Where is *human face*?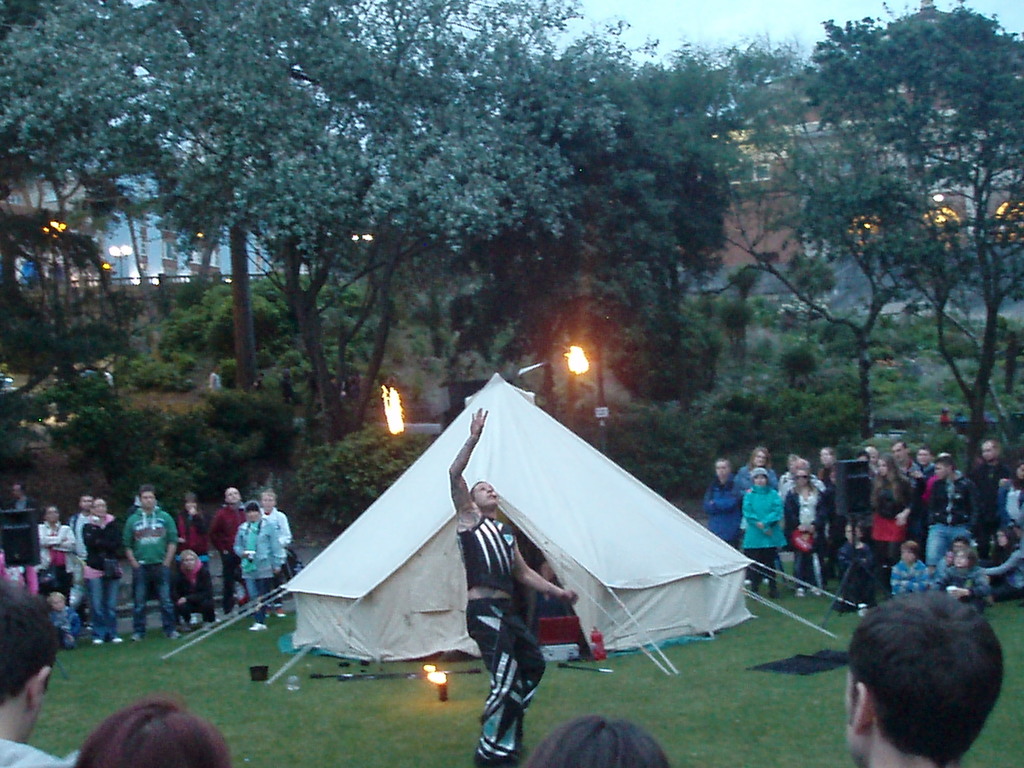
select_region(918, 449, 931, 467).
